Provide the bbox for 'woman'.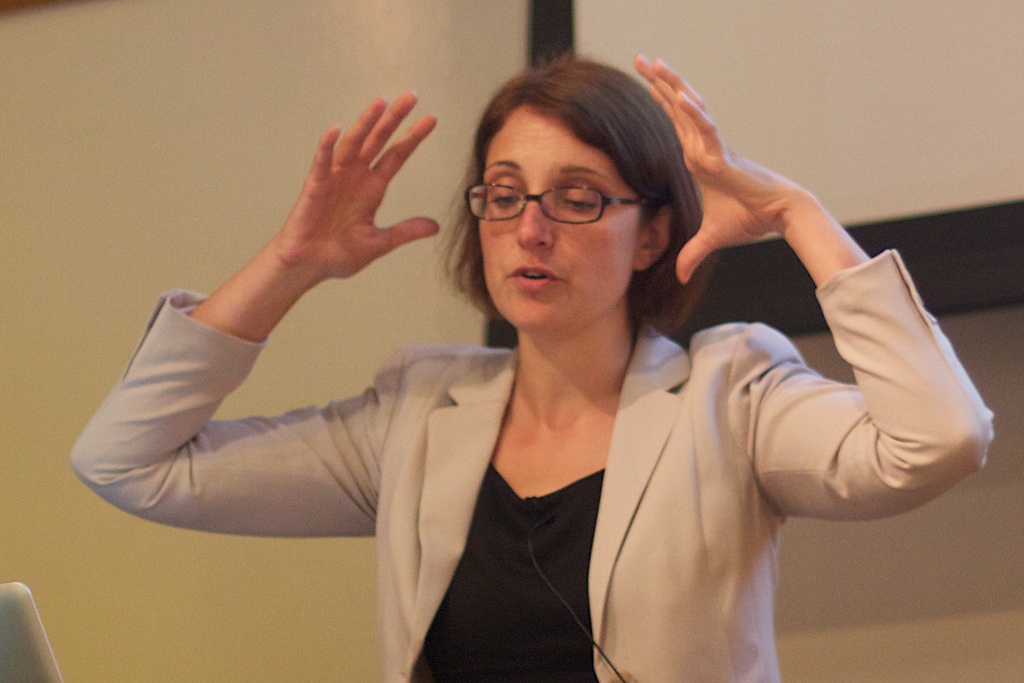
(79,53,1003,680).
